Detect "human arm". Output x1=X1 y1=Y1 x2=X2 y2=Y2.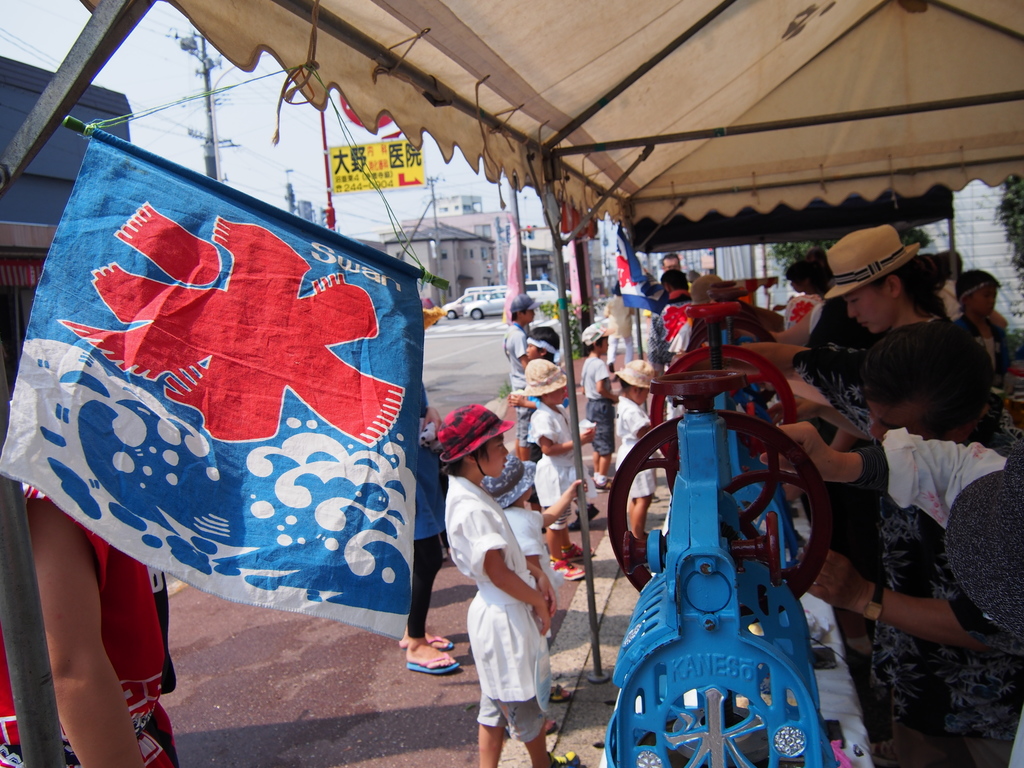
x1=527 y1=431 x2=591 y2=460.
